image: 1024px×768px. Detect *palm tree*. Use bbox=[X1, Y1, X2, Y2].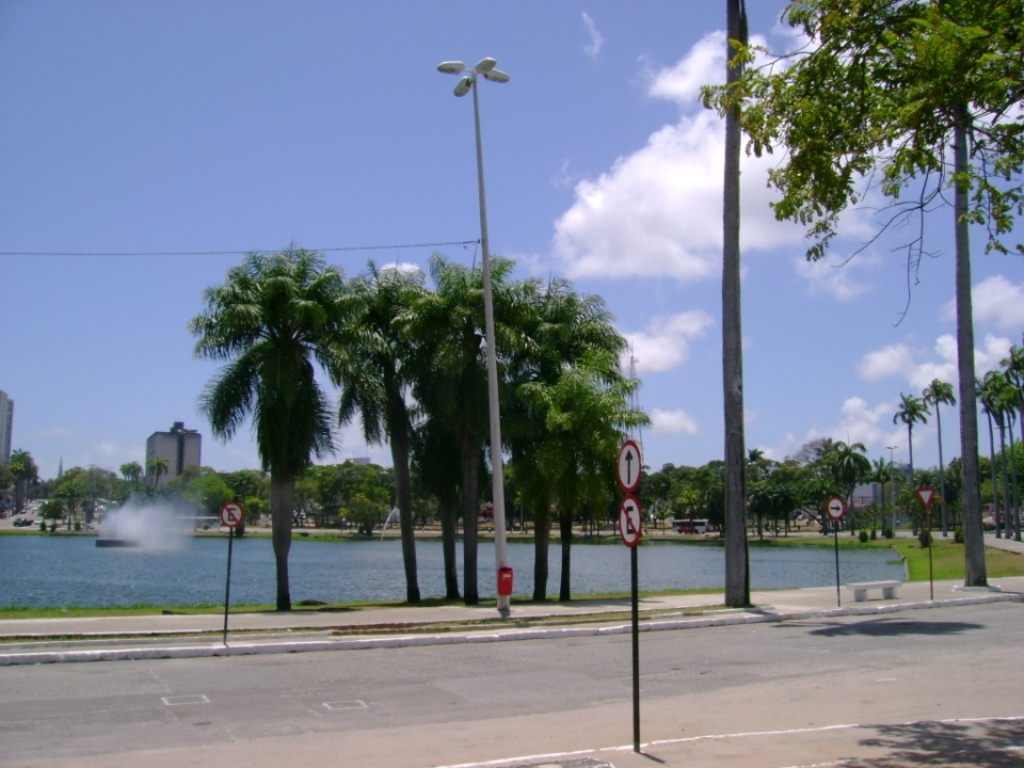
bbox=[138, 463, 178, 507].
